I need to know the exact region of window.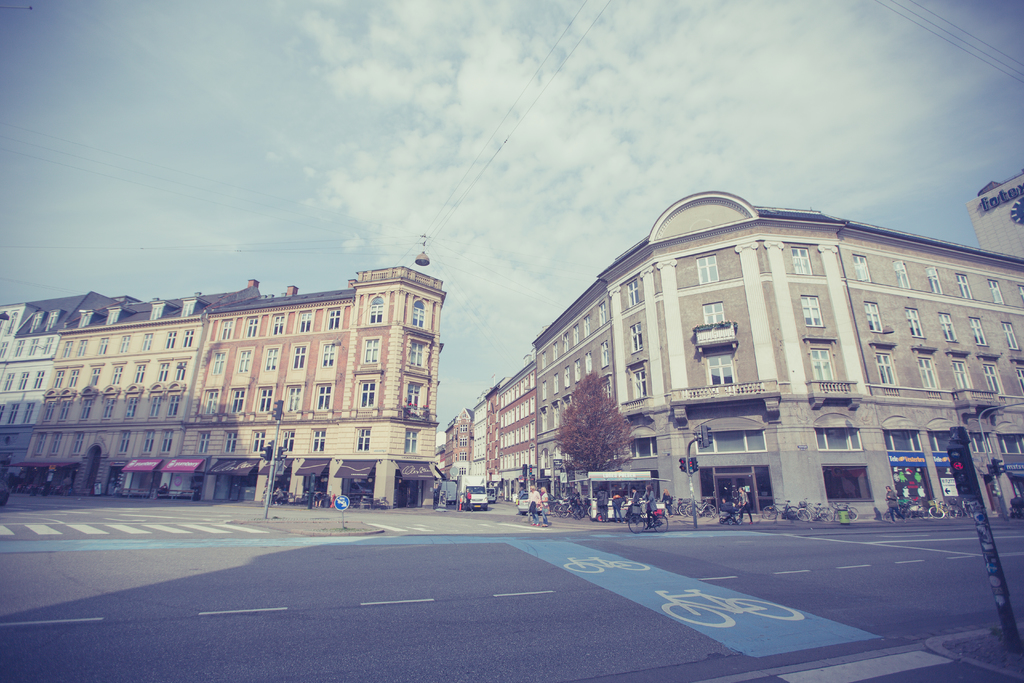
Region: l=181, t=327, r=196, b=344.
